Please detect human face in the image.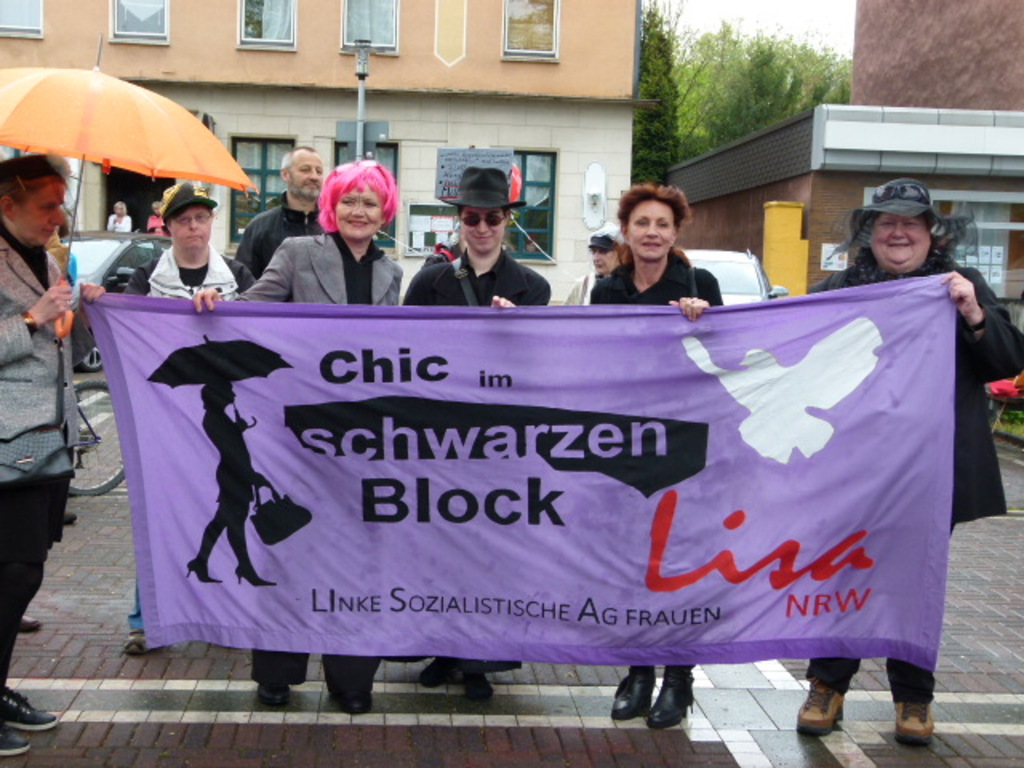
box=[626, 200, 678, 264].
